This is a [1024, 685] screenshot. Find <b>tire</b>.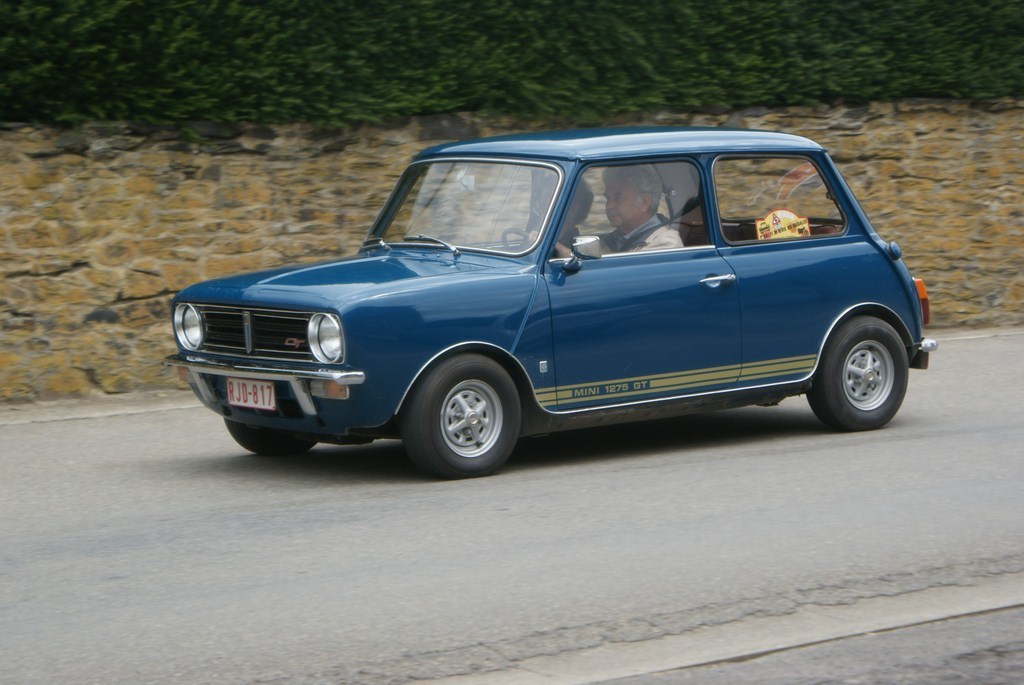
Bounding box: pyautogui.locateOnScreen(803, 317, 916, 430).
